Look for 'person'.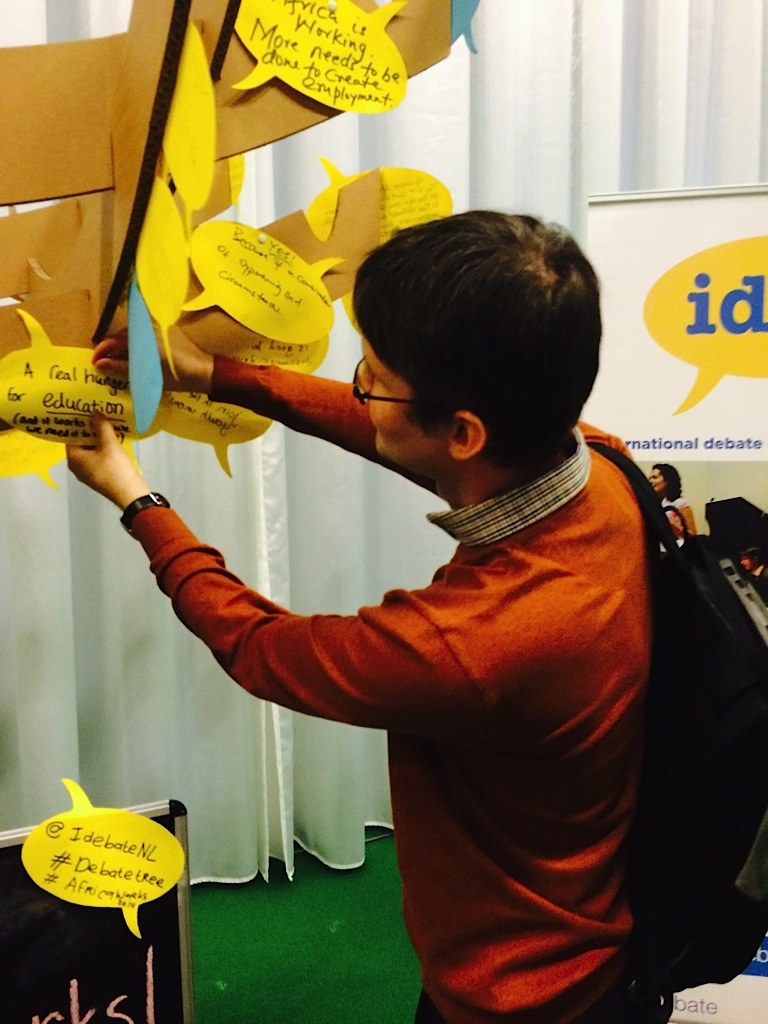
Found: 49,187,654,1023.
